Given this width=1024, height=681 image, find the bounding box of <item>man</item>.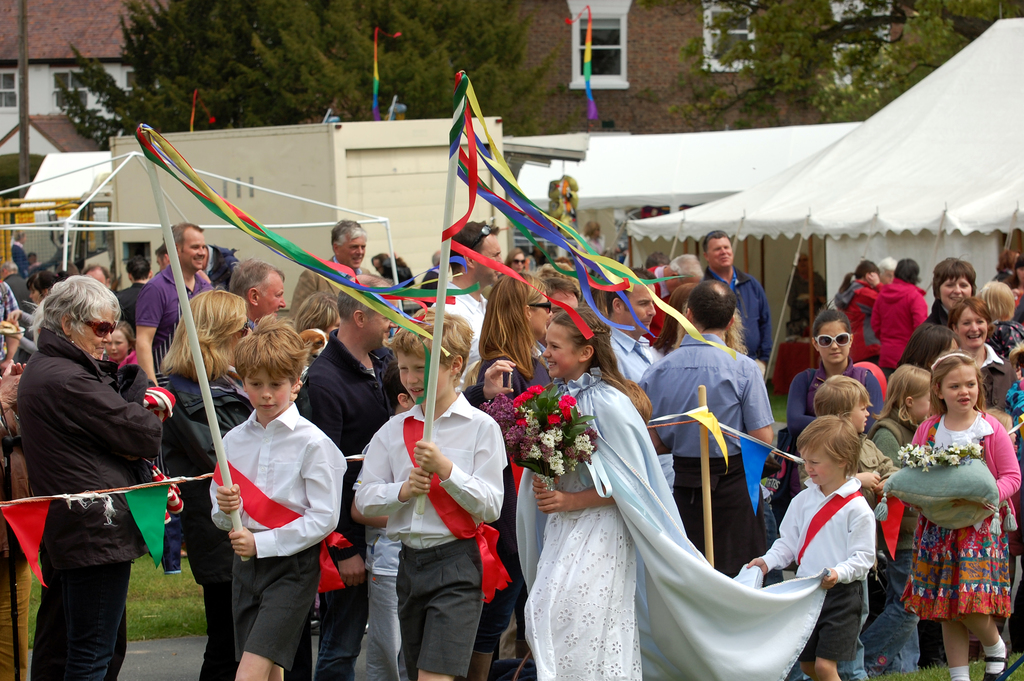
box=[289, 218, 389, 313].
